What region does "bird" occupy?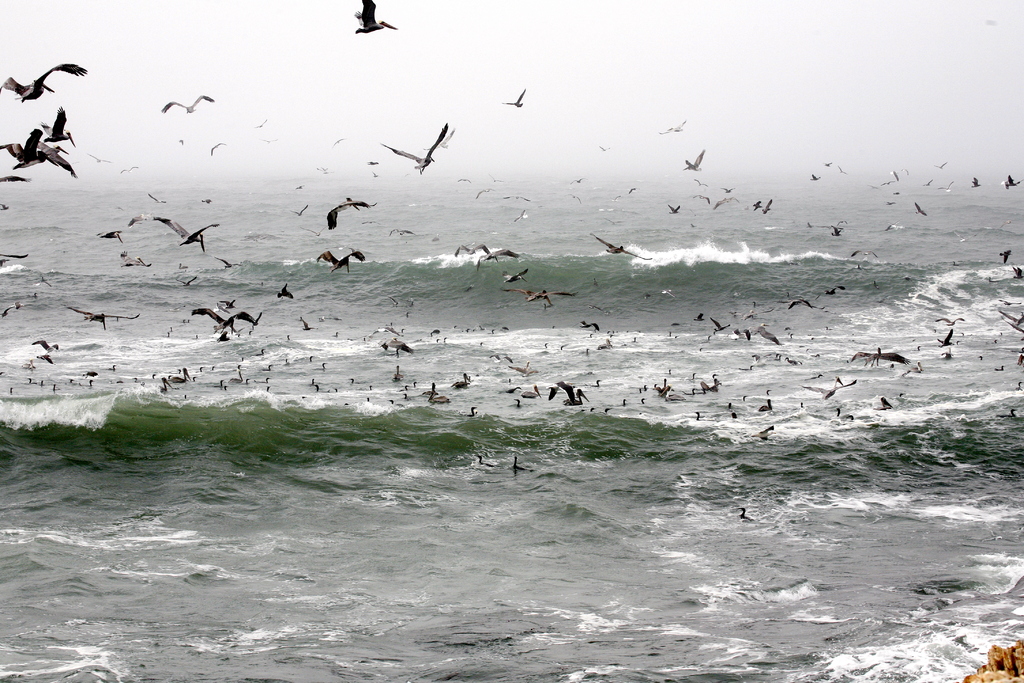
{"x1": 913, "y1": 199, "x2": 929, "y2": 218}.
